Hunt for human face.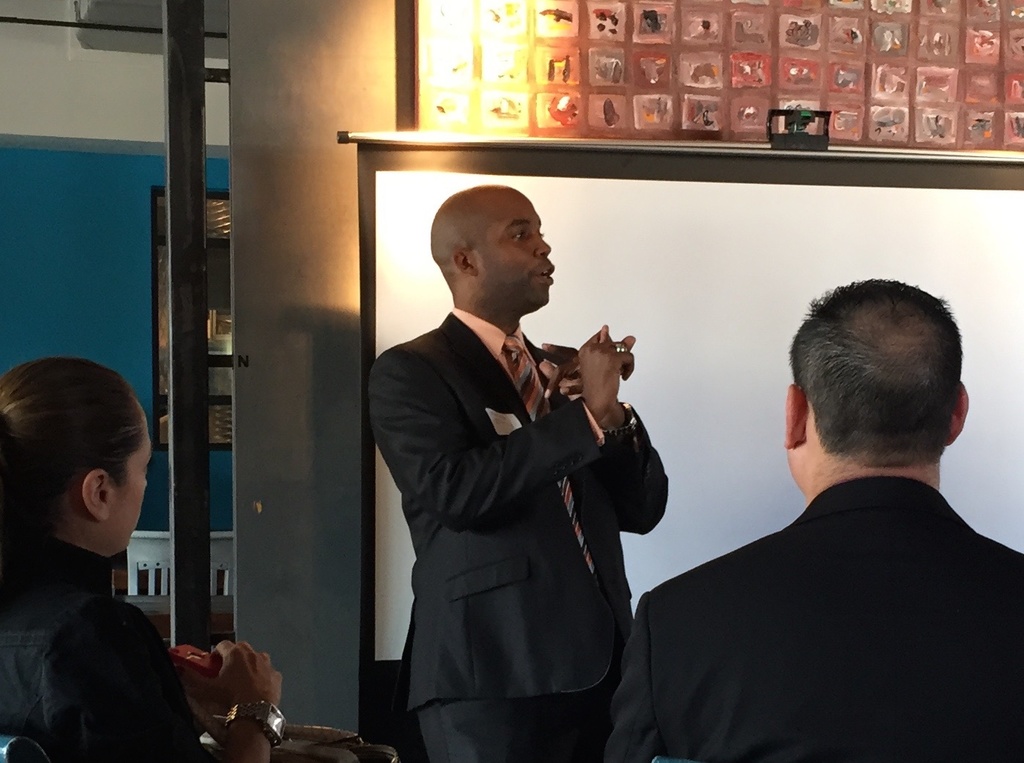
Hunted down at bbox(472, 189, 554, 304).
